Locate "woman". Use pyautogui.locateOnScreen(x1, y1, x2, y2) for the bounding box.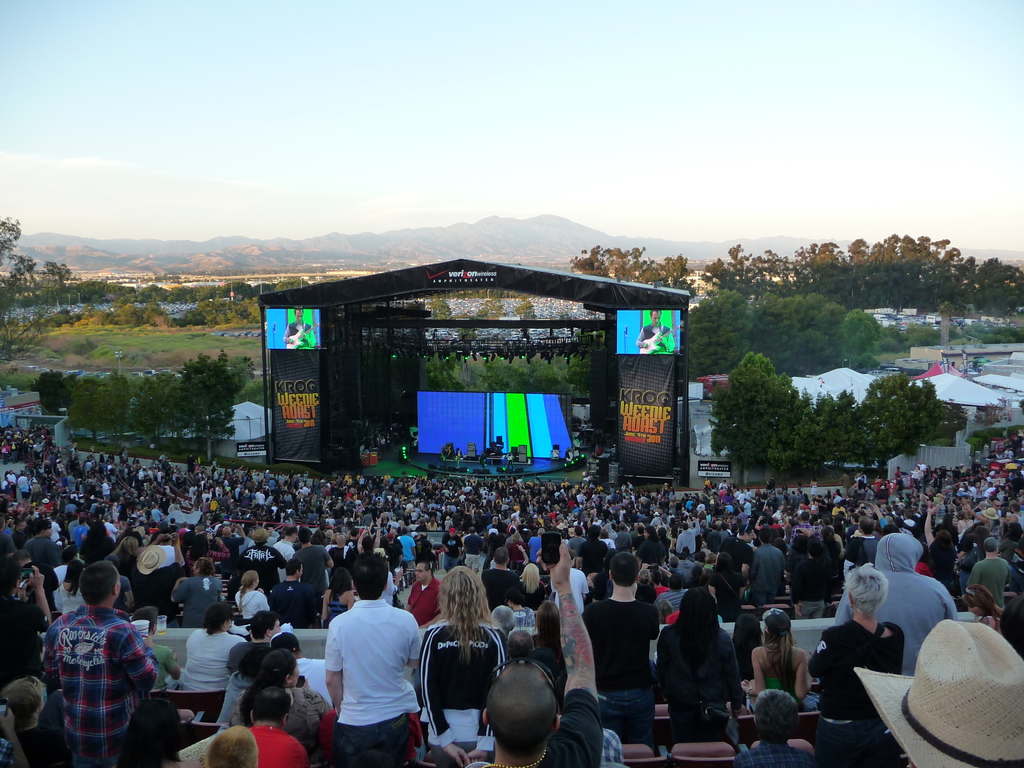
pyautogui.locateOnScreen(517, 563, 557, 609).
